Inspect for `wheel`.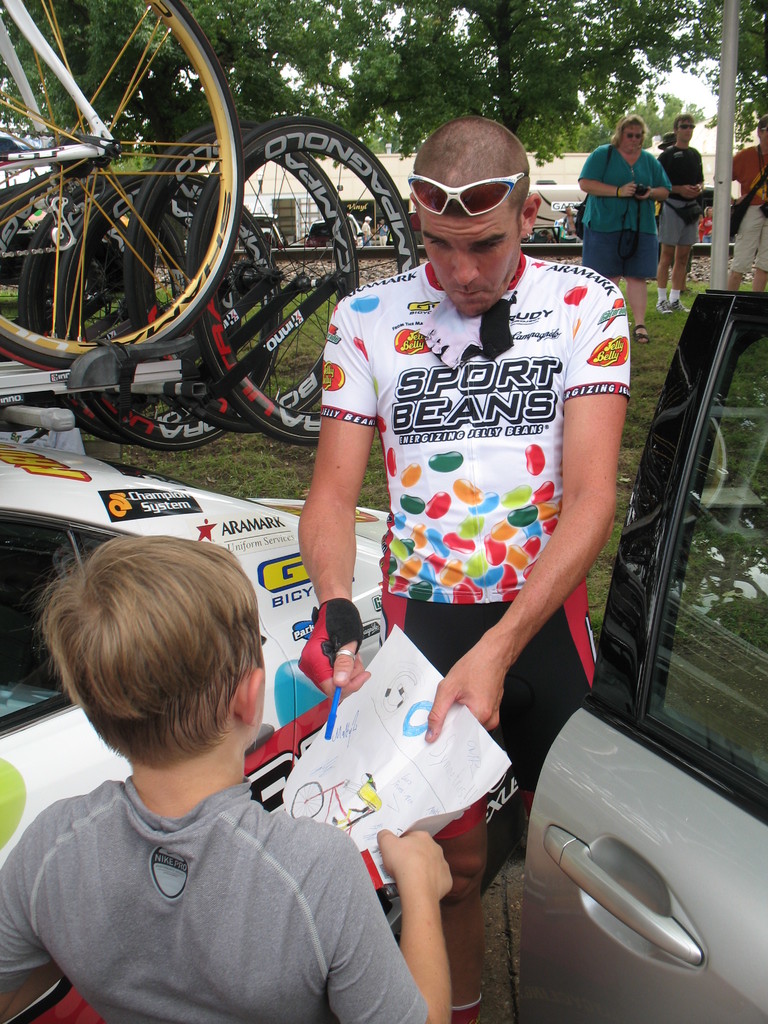
Inspection: bbox(55, 168, 289, 457).
